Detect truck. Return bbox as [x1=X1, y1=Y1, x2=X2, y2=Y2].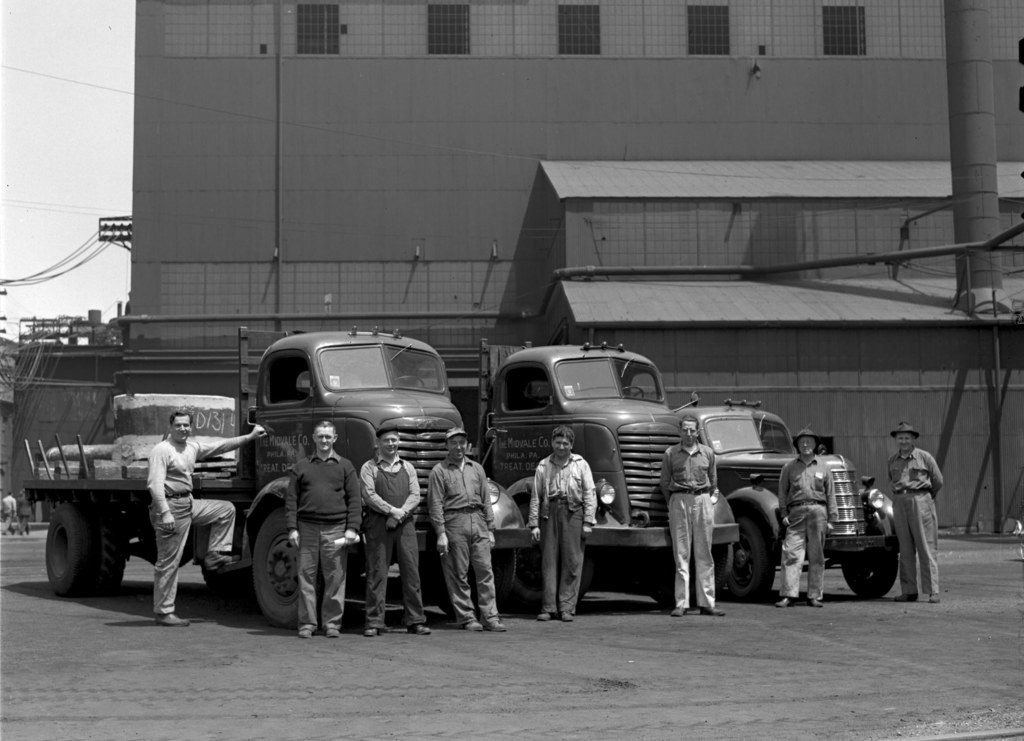
[x1=39, y1=338, x2=479, y2=601].
